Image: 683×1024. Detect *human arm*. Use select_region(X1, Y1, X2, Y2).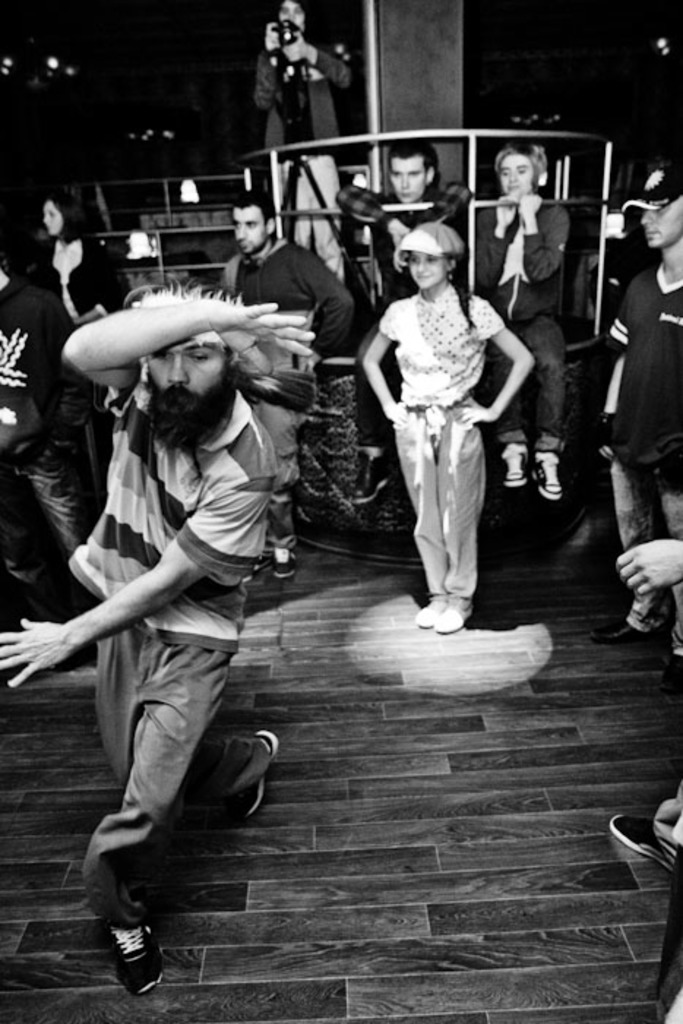
select_region(333, 184, 408, 244).
